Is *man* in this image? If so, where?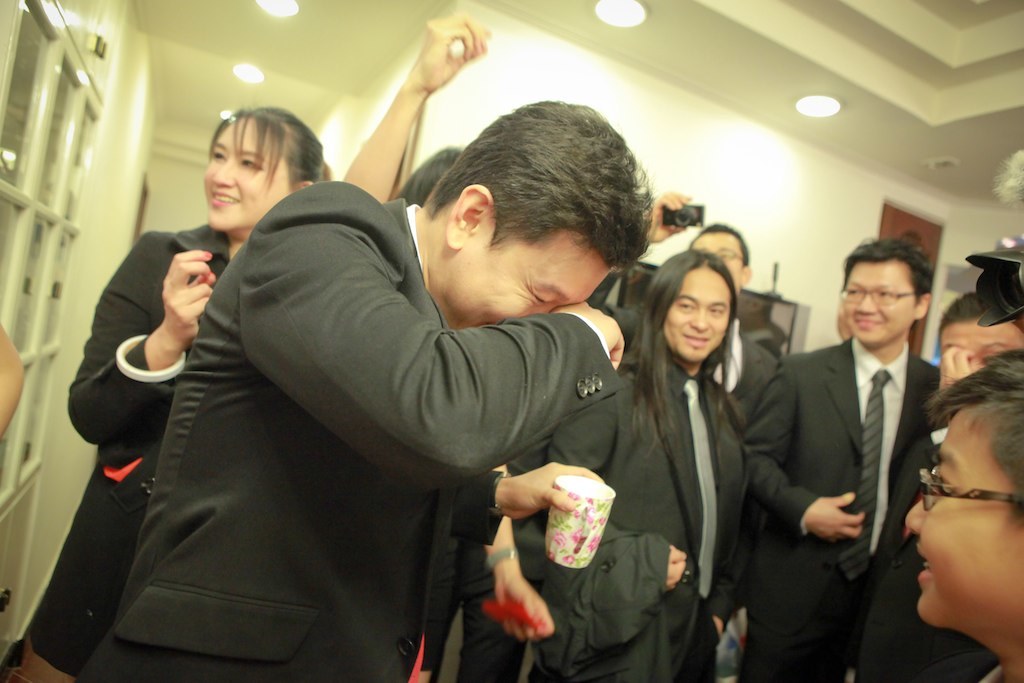
Yes, at 936,296,1023,392.
